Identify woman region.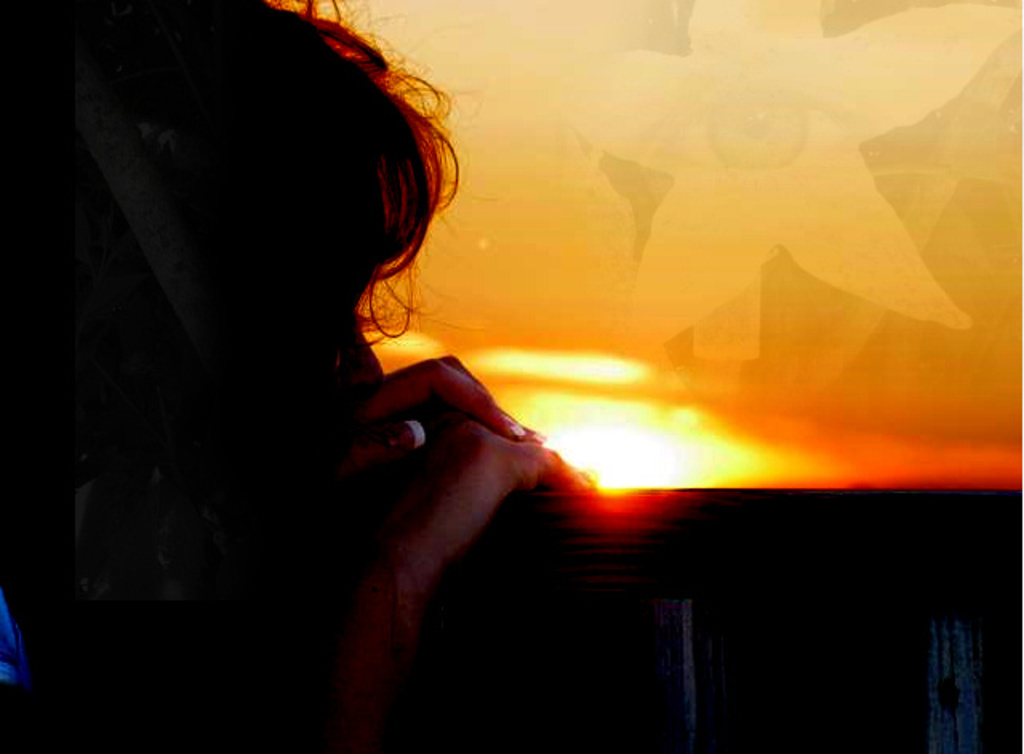
Region: [x1=0, y1=0, x2=600, y2=752].
